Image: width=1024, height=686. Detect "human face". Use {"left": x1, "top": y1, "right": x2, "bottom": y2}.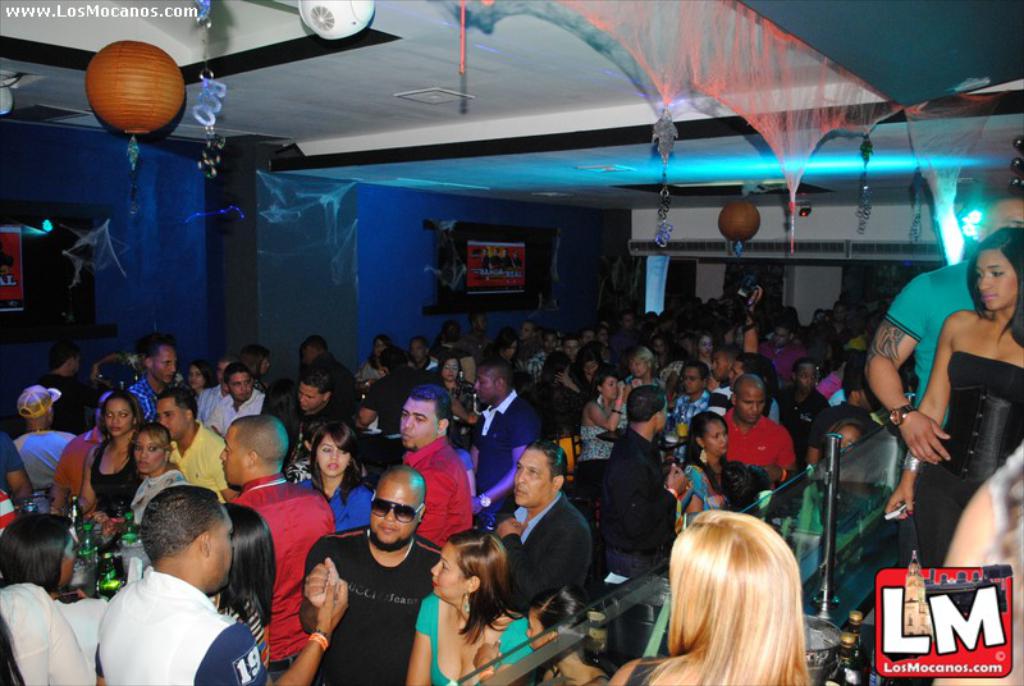
{"left": 375, "top": 339, "right": 387, "bottom": 353}.
